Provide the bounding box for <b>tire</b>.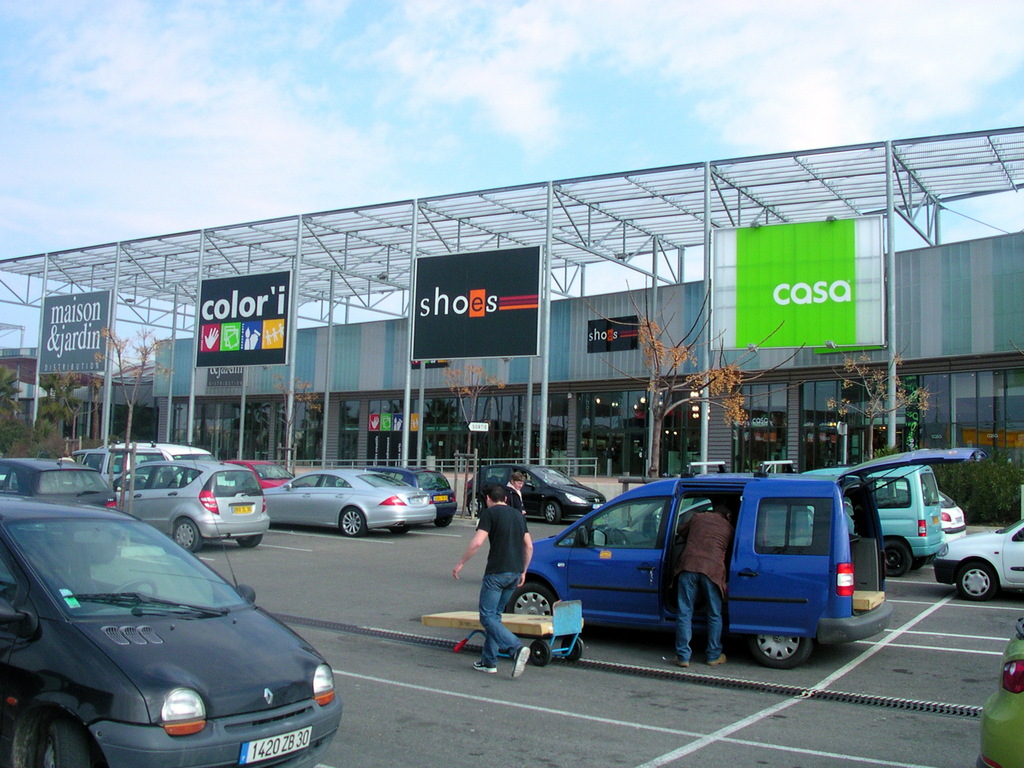
44,721,88,767.
